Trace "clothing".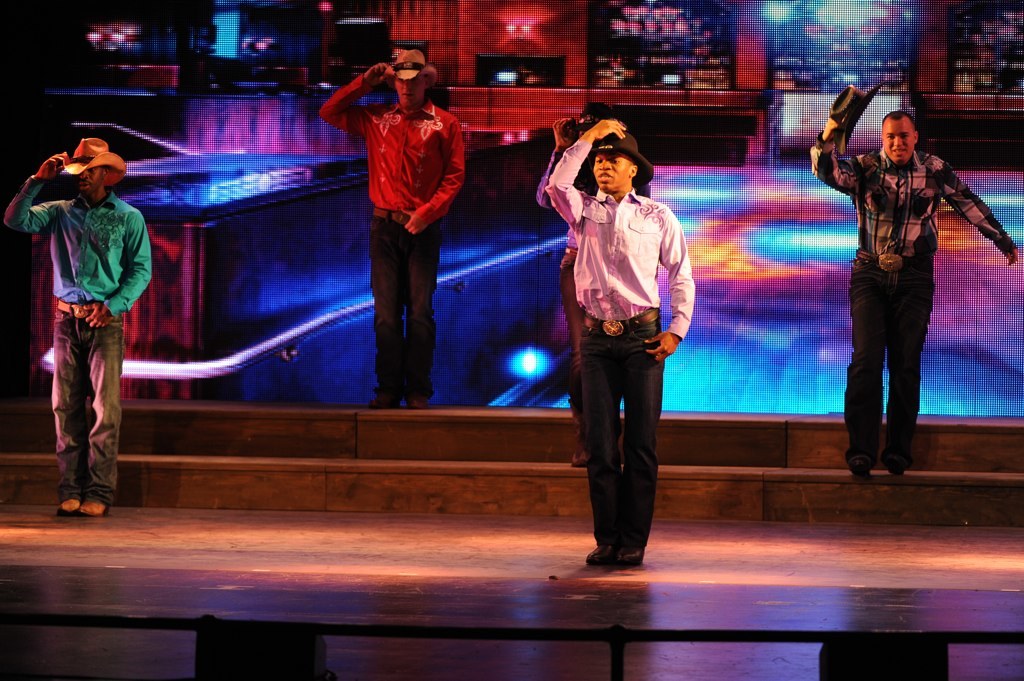
Traced to 0/166/151/499.
